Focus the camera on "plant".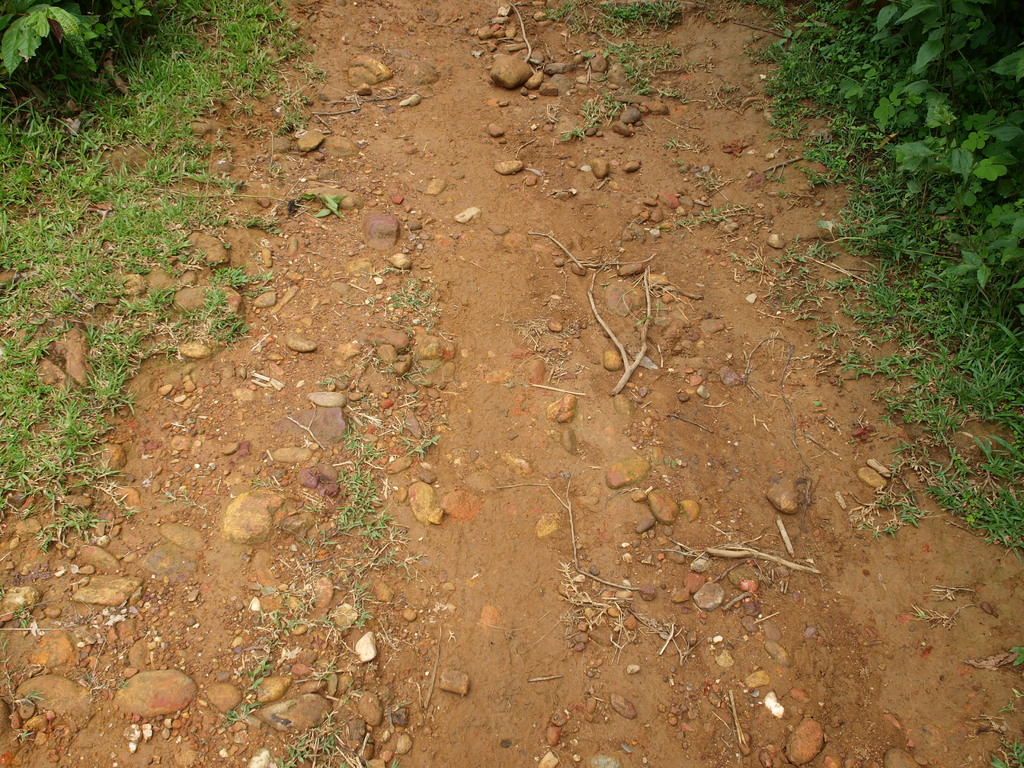
Focus region: x1=15 y1=728 x2=35 y2=745.
